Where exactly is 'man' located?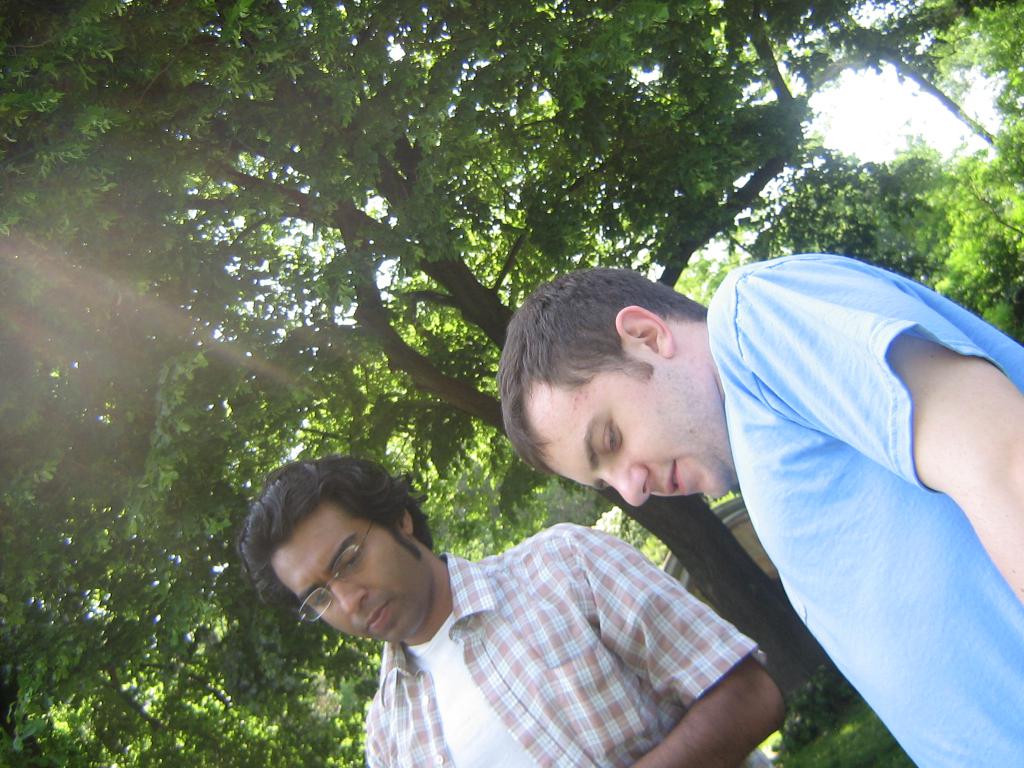
Its bounding box is region(497, 273, 1023, 764).
